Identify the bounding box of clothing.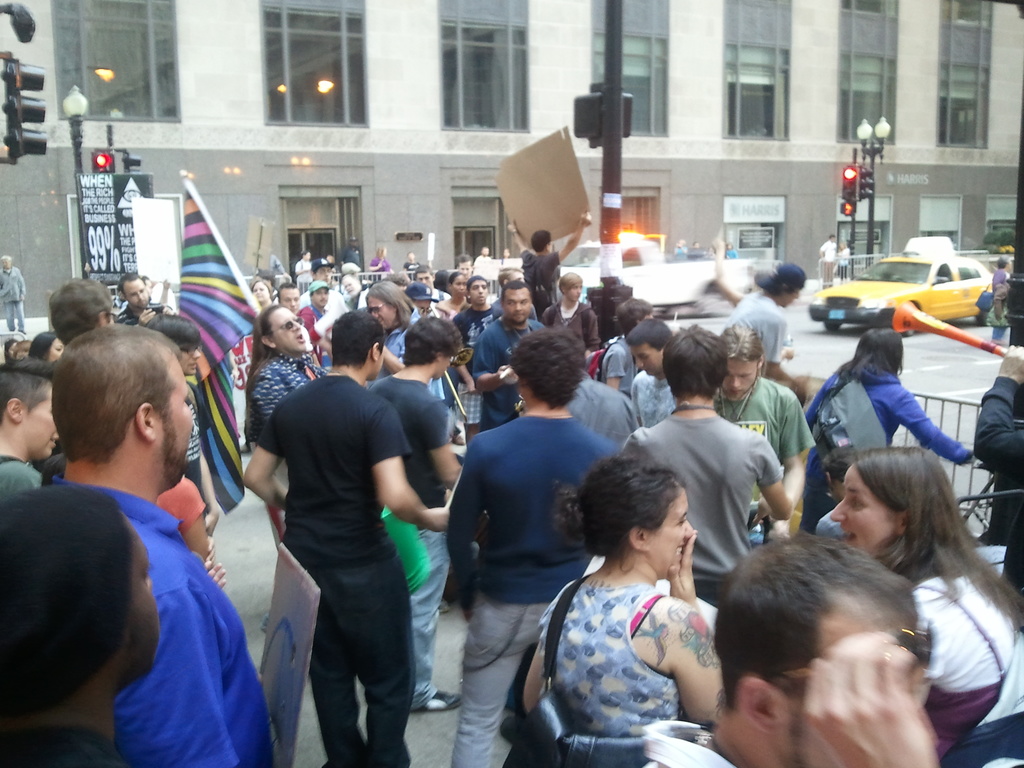
<box>926,573,1023,767</box>.
